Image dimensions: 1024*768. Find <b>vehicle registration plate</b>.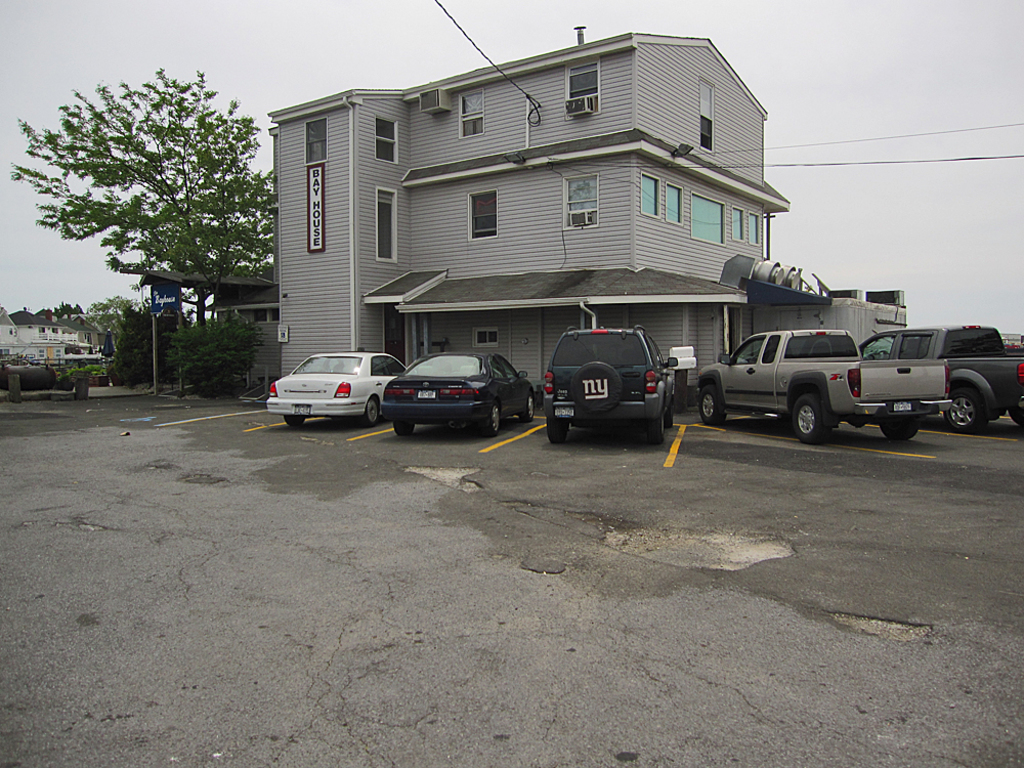
{"x1": 554, "y1": 408, "x2": 571, "y2": 418}.
